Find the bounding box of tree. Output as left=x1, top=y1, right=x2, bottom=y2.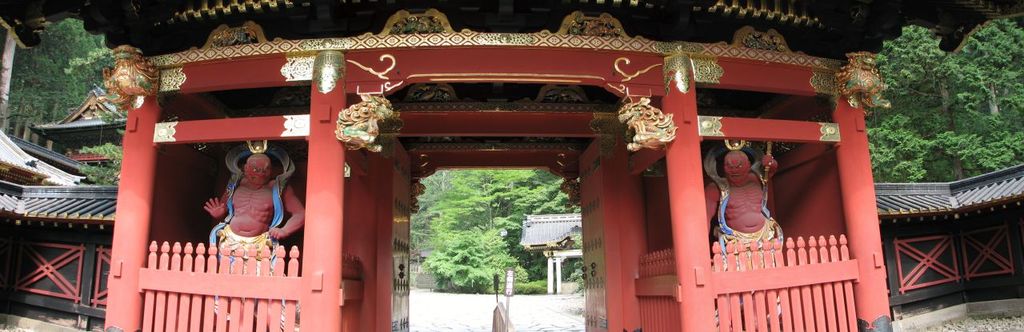
left=0, top=18, right=122, bottom=177.
